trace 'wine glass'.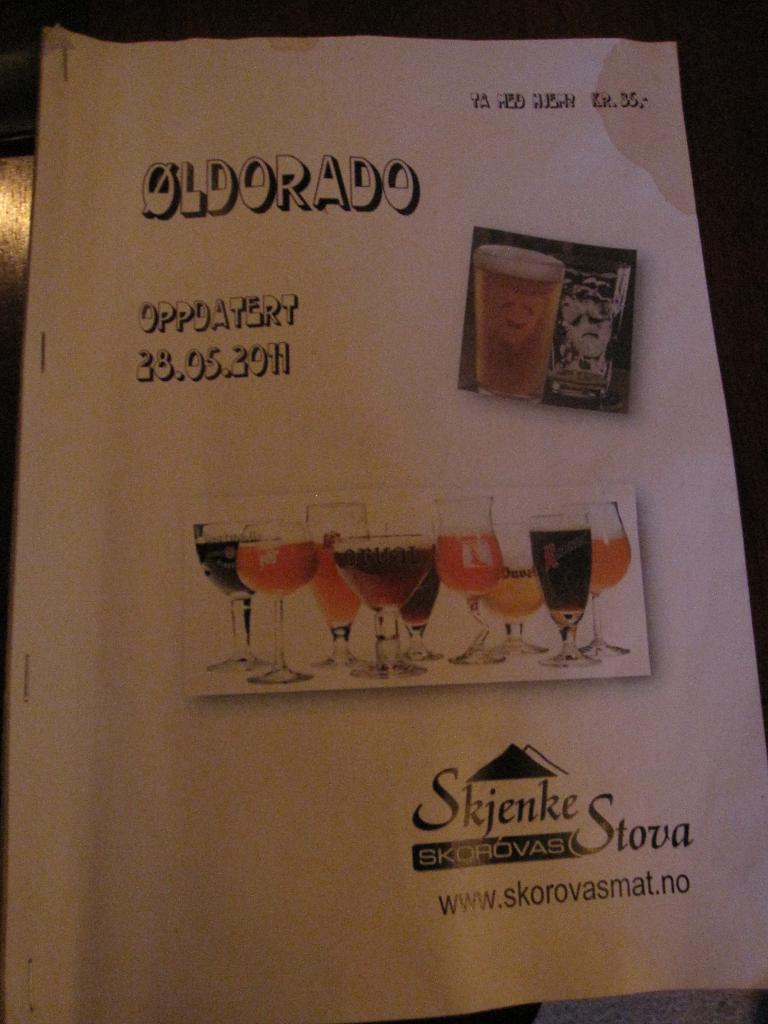
Traced to x1=191 y1=519 x2=281 y2=675.
